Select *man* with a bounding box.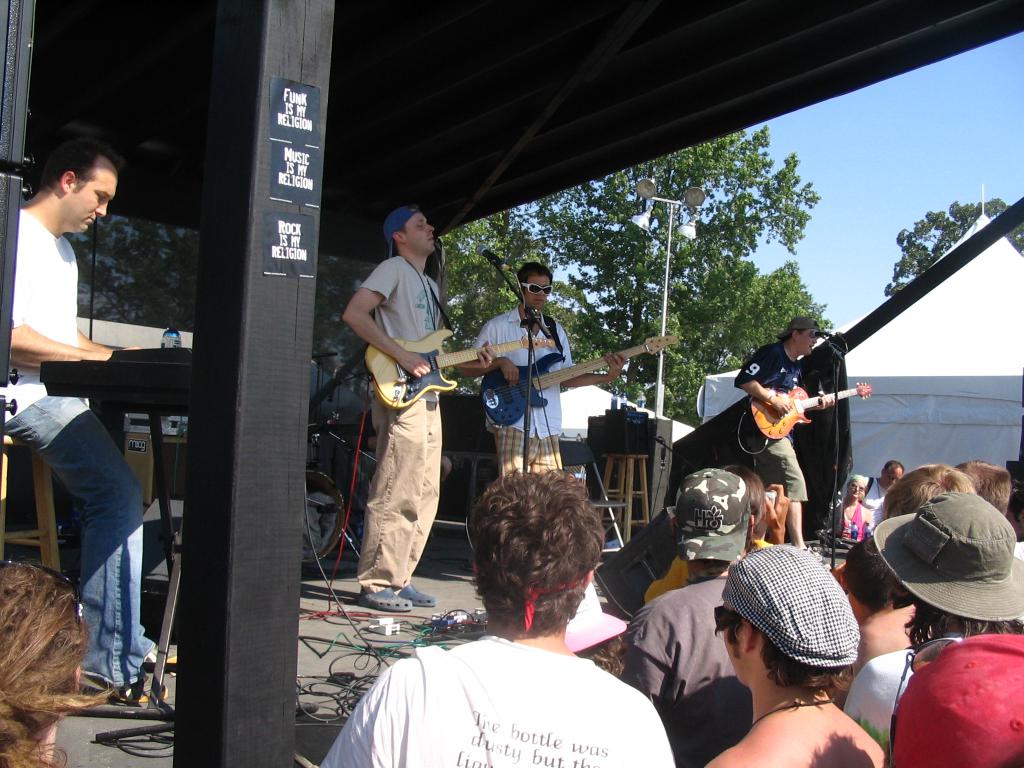
316:467:676:767.
